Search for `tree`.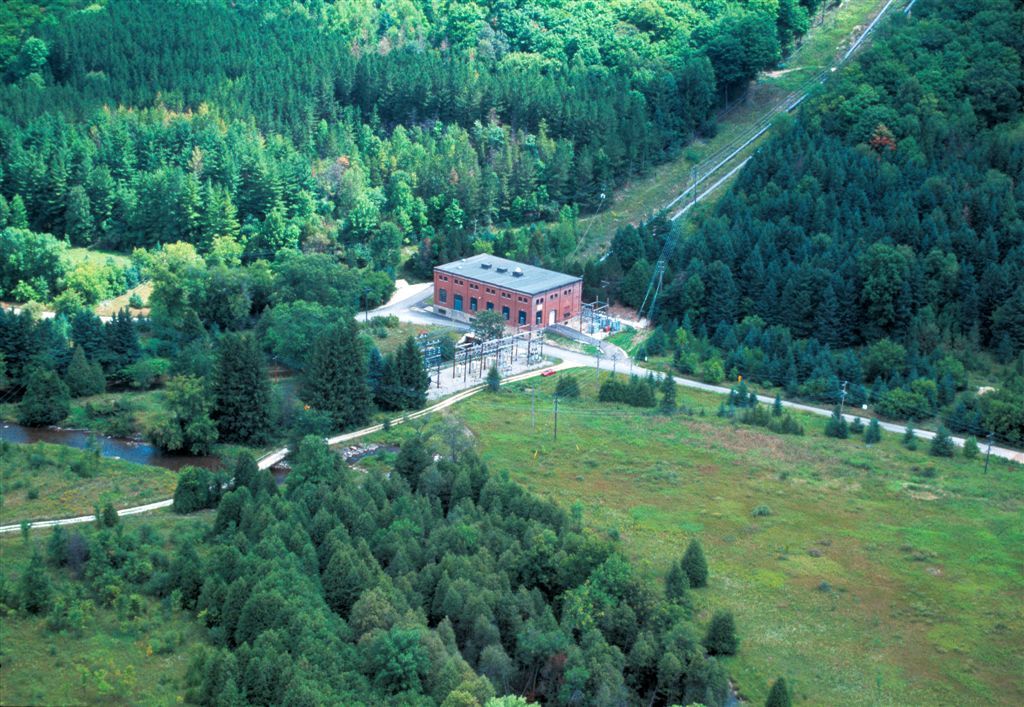
Found at <box>782,193,814,240</box>.
